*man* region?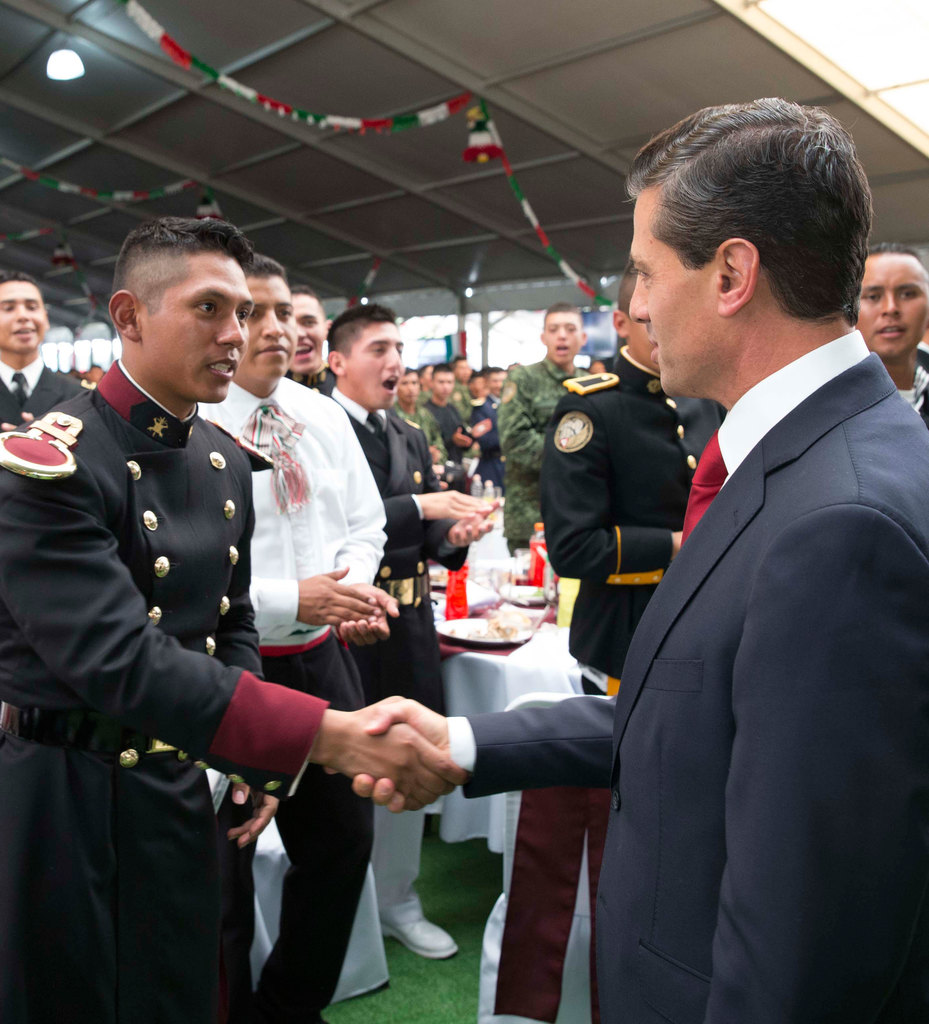
<box>0,218,462,1023</box>
